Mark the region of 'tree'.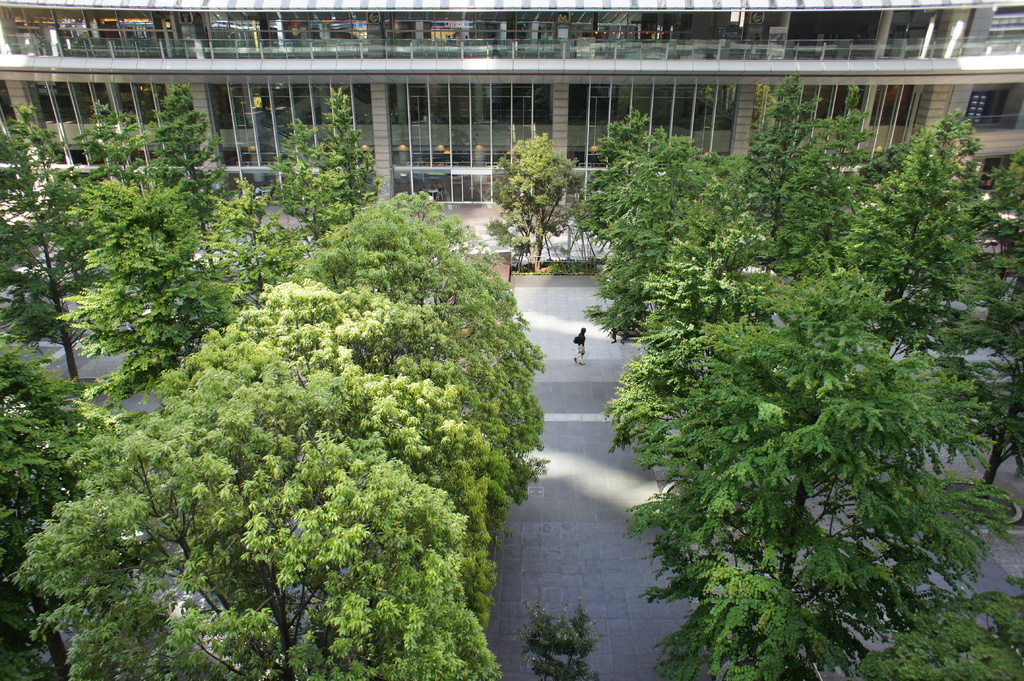
Region: left=280, top=79, right=388, bottom=252.
